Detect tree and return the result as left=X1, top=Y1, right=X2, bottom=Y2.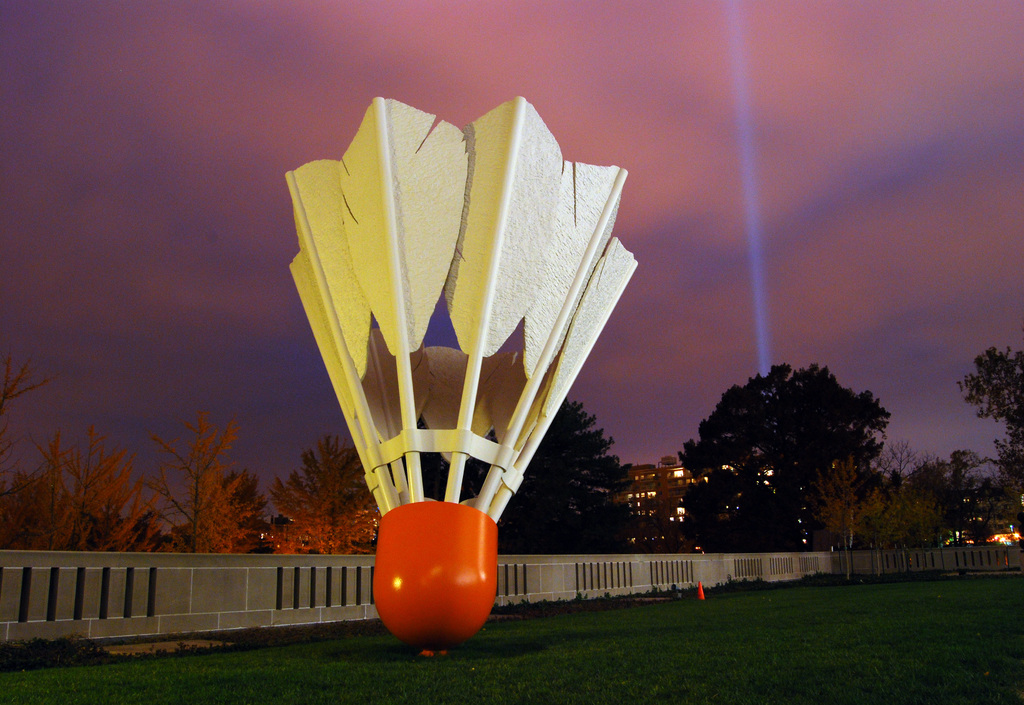
left=135, top=416, right=236, bottom=542.
